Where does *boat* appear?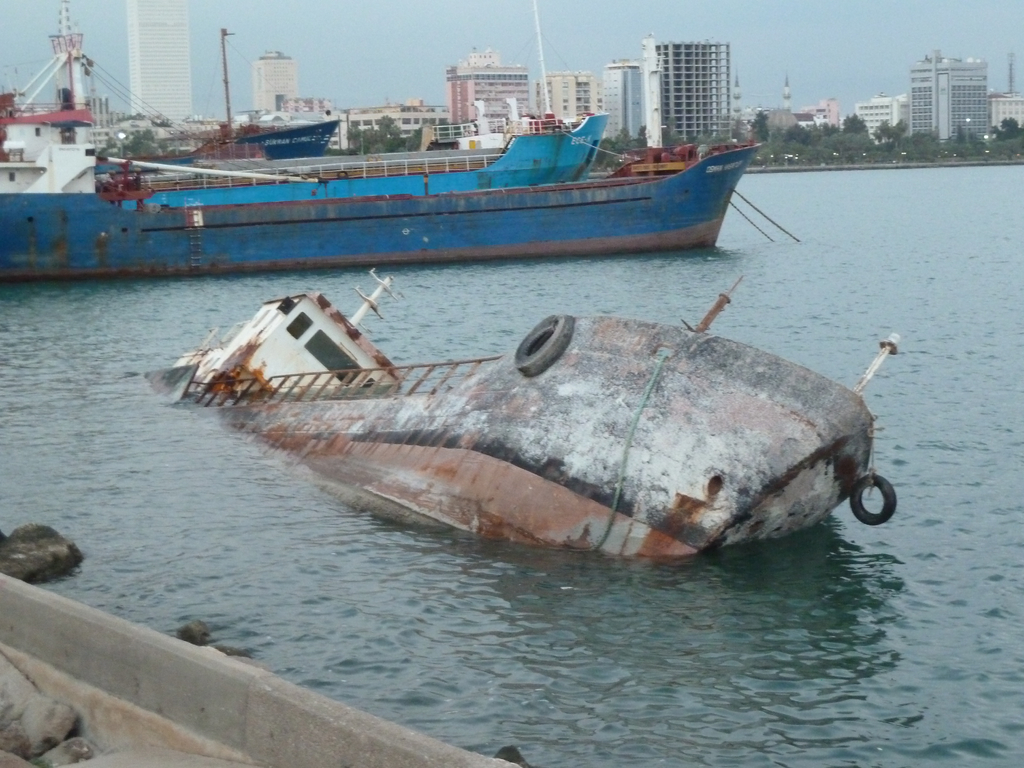
Appears at [0,572,530,767].
